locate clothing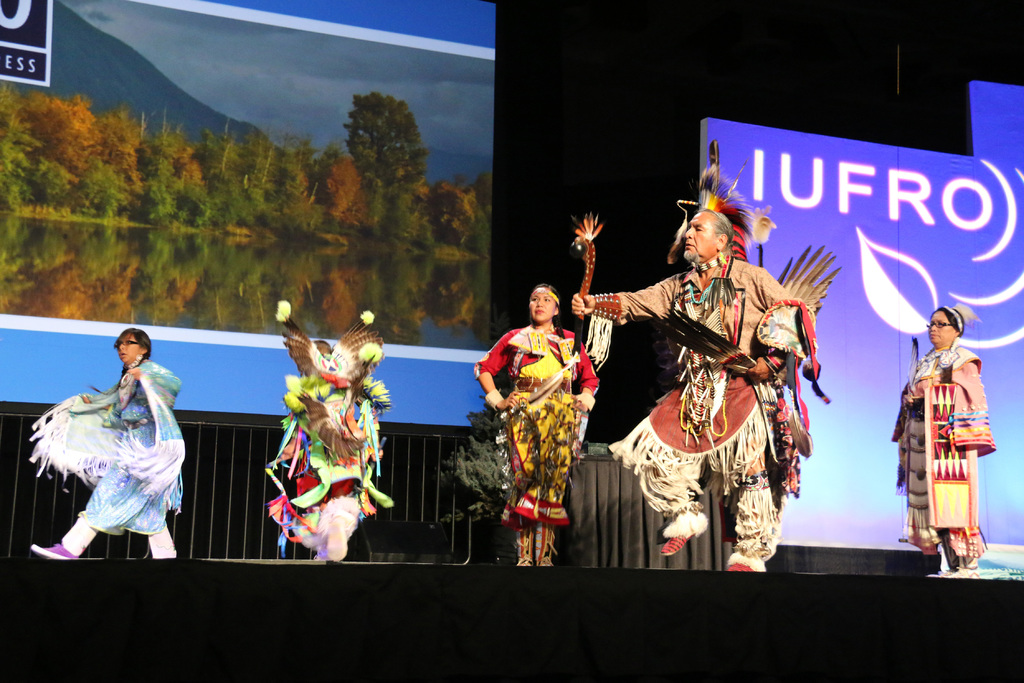
[31, 358, 190, 556]
